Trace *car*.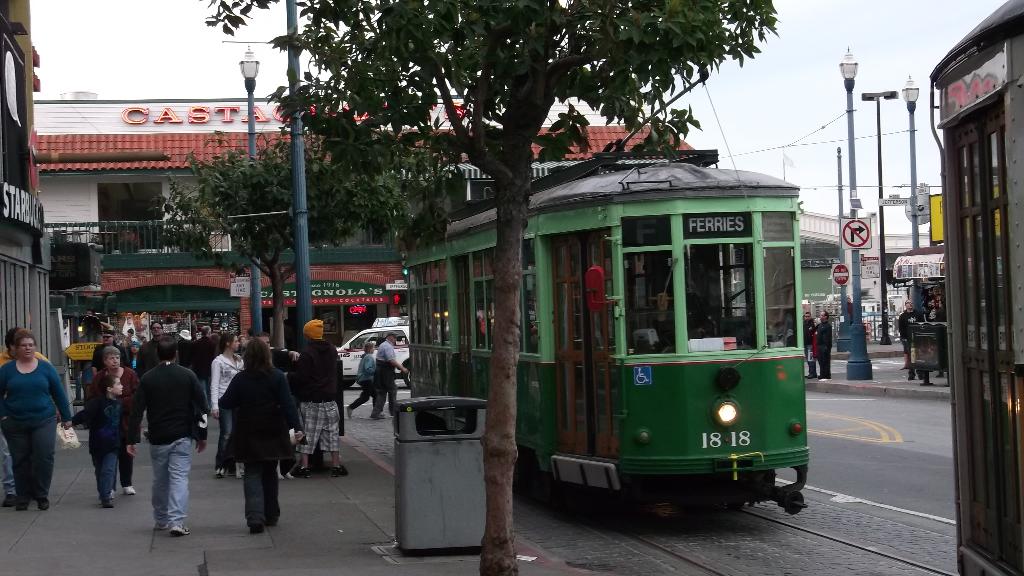
Traced to [334, 313, 415, 388].
